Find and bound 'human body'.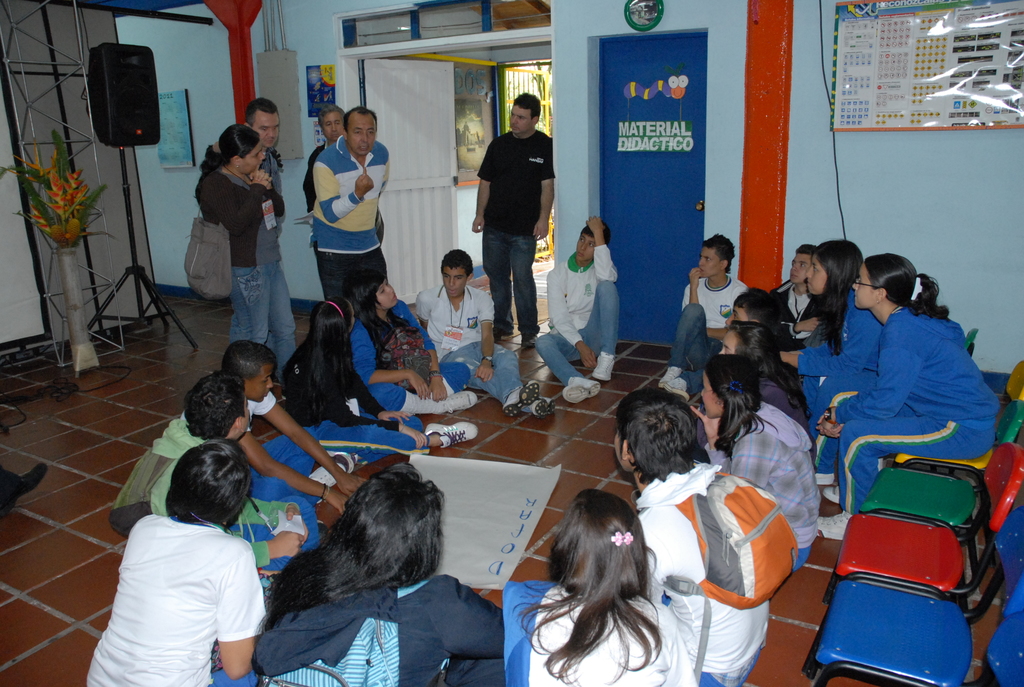
Bound: bbox(227, 146, 276, 344).
